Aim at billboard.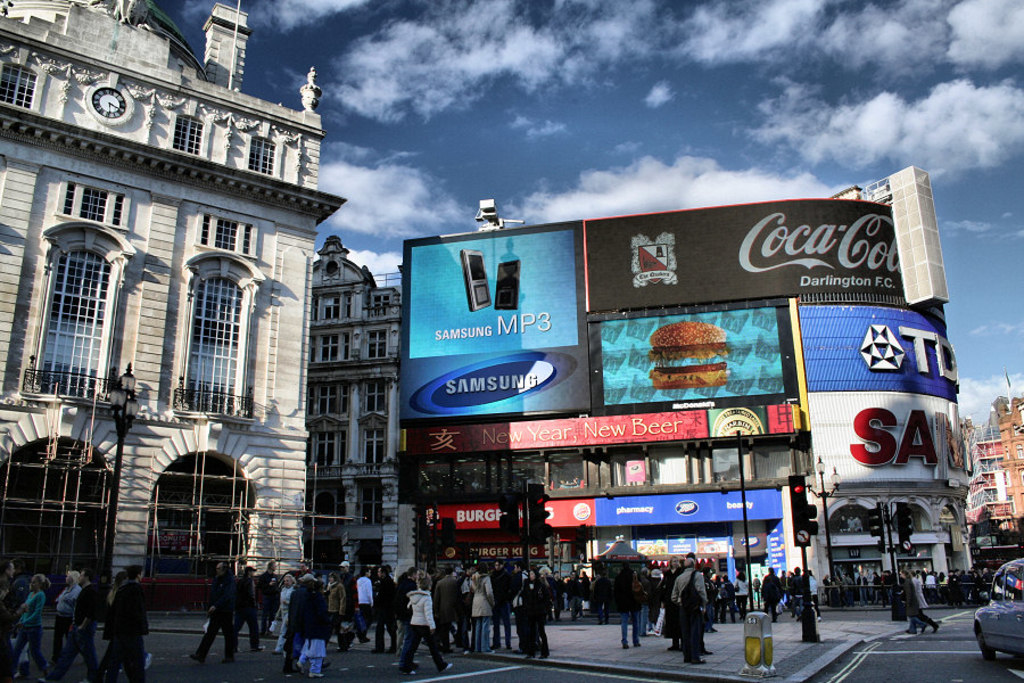
Aimed at pyautogui.locateOnScreen(402, 238, 592, 415).
